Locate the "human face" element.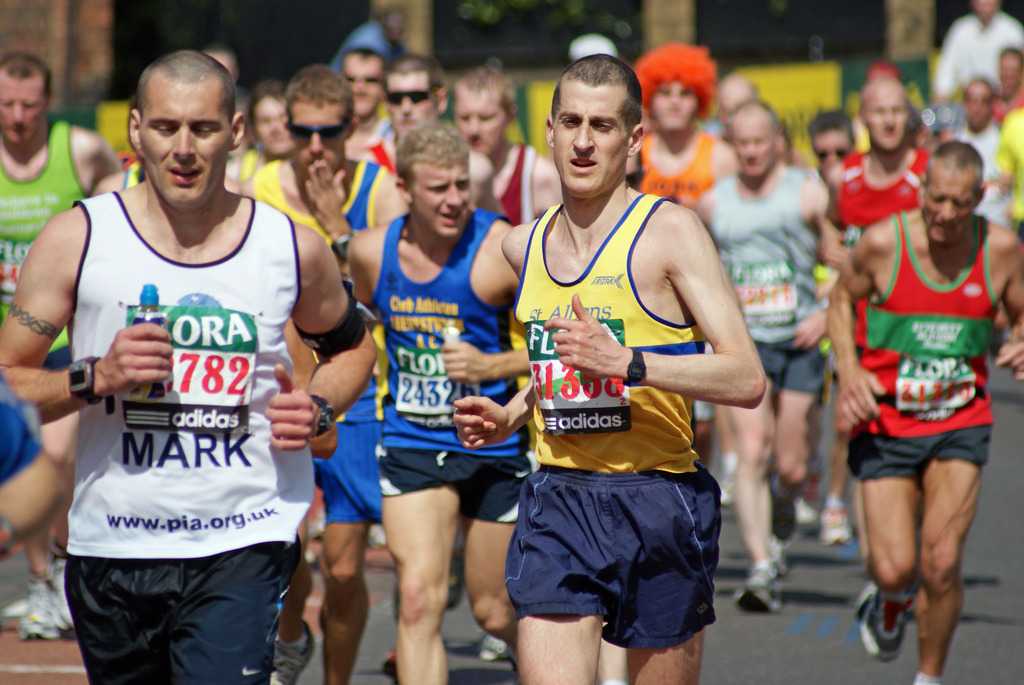
Element bbox: x1=345, y1=54, x2=384, y2=116.
